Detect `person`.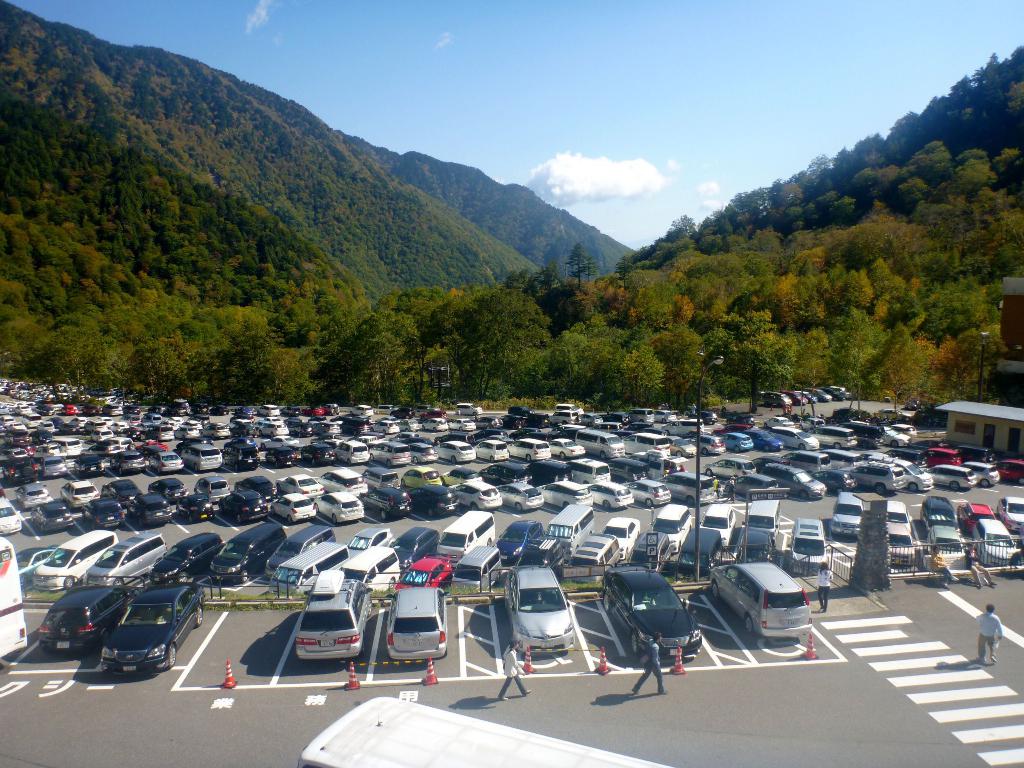
Detected at (783, 402, 784, 412).
